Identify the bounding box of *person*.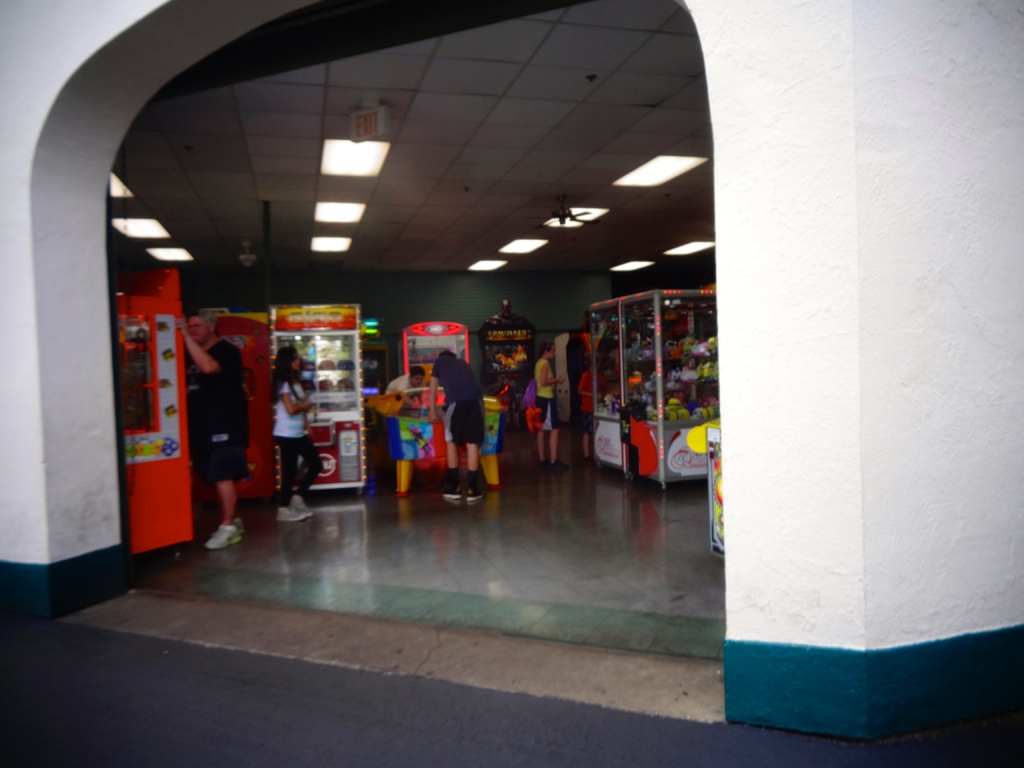
BBox(436, 340, 497, 504).
